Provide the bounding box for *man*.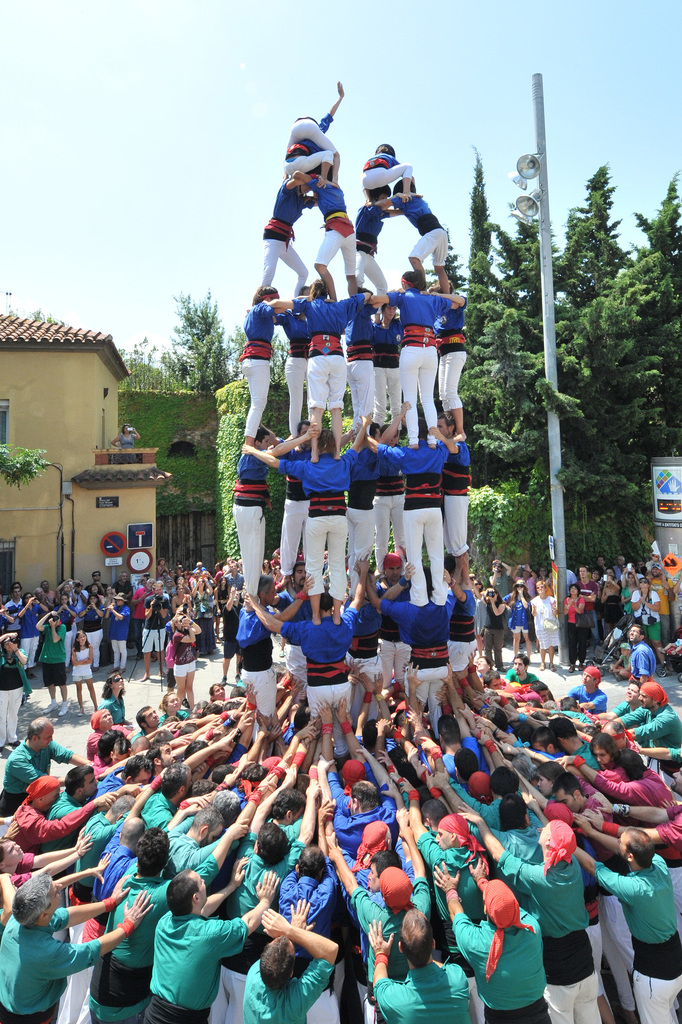
Rect(431, 854, 554, 1023).
